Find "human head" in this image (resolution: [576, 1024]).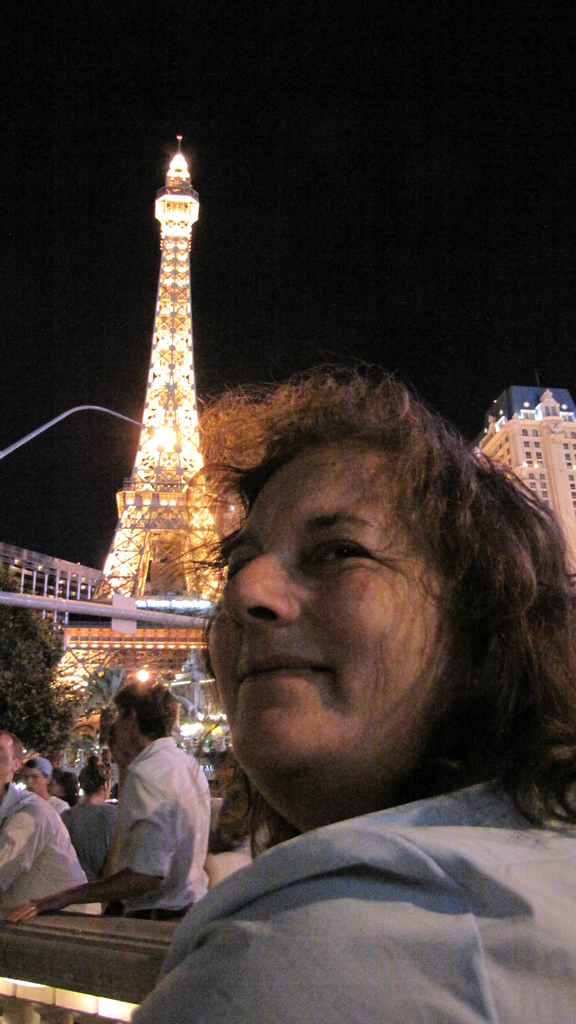
<region>46, 767, 77, 798</region>.
